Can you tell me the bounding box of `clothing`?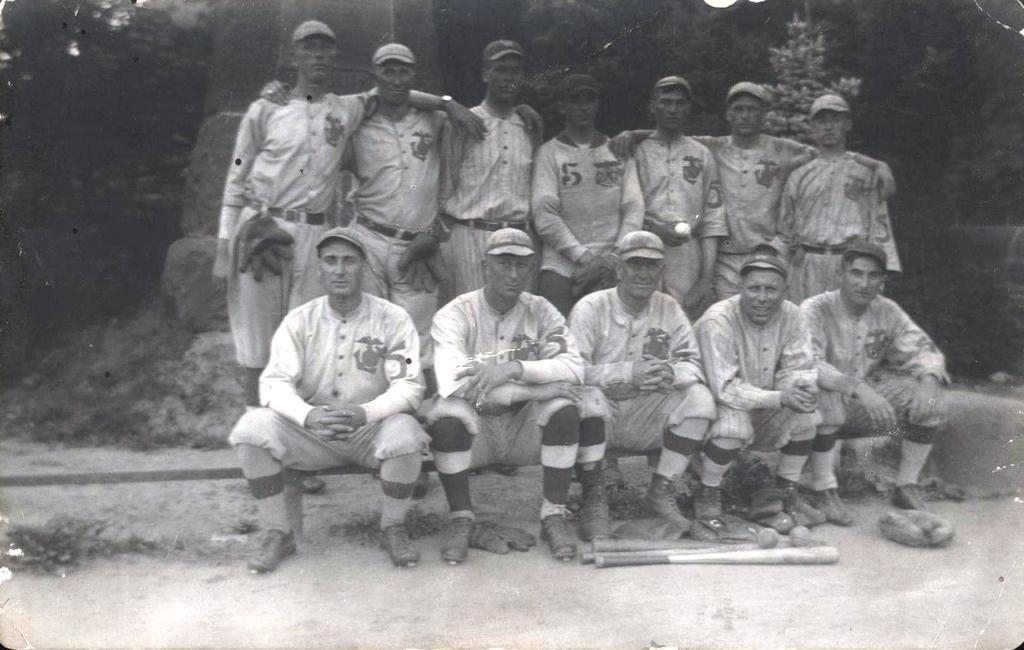
pyautogui.locateOnScreen(710, 130, 817, 298).
